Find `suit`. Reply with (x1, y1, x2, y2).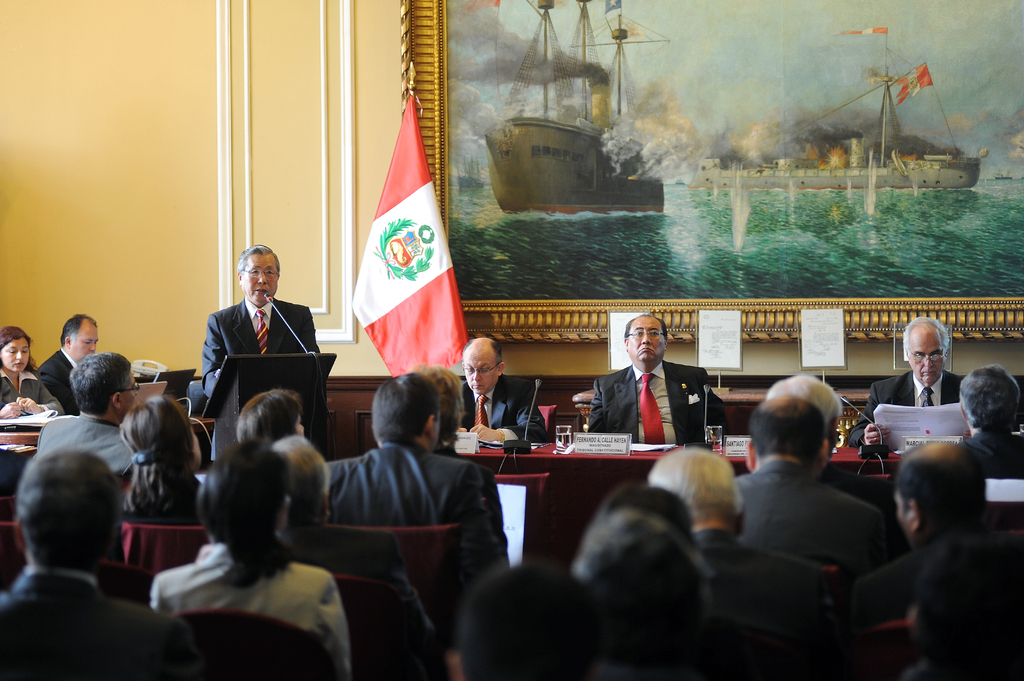
(592, 321, 724, 457).
